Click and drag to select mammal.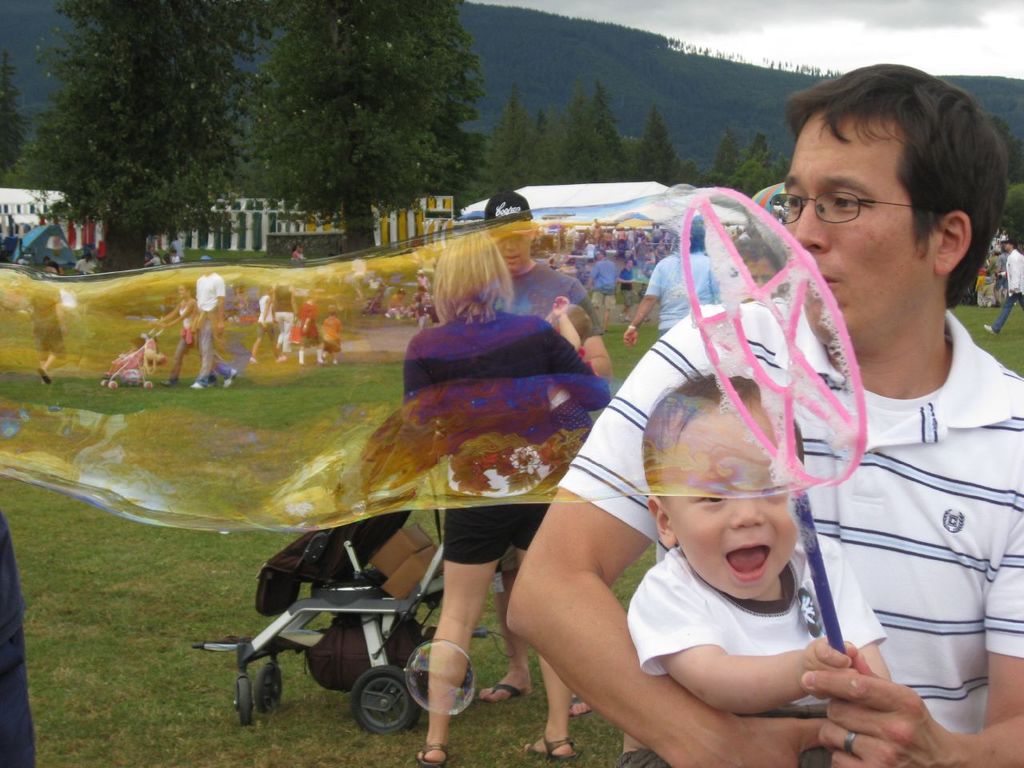
Selection: Rect(350, 254, 369, 295).
